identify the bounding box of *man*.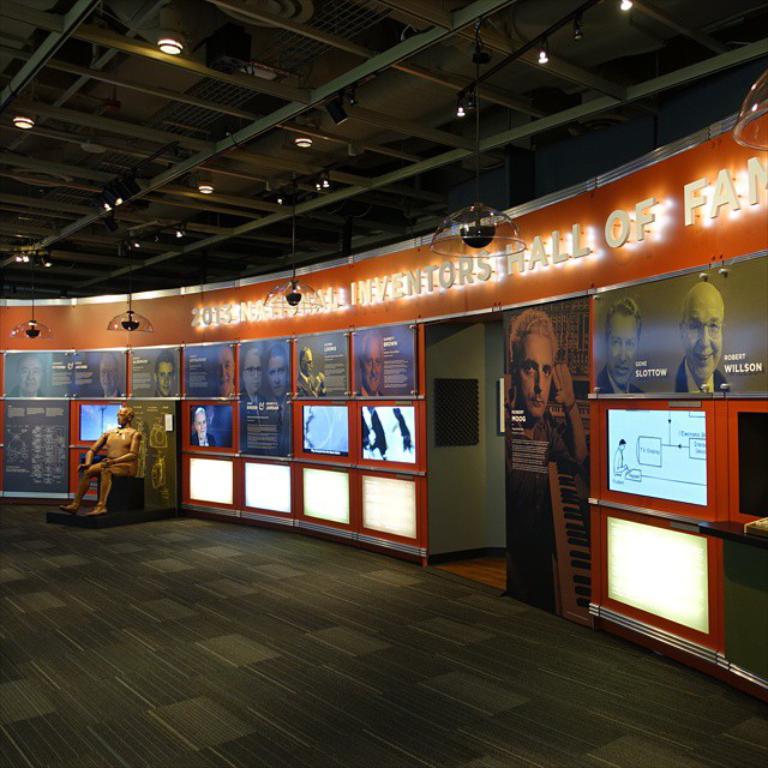
<box>191,408,217,445</box>.
